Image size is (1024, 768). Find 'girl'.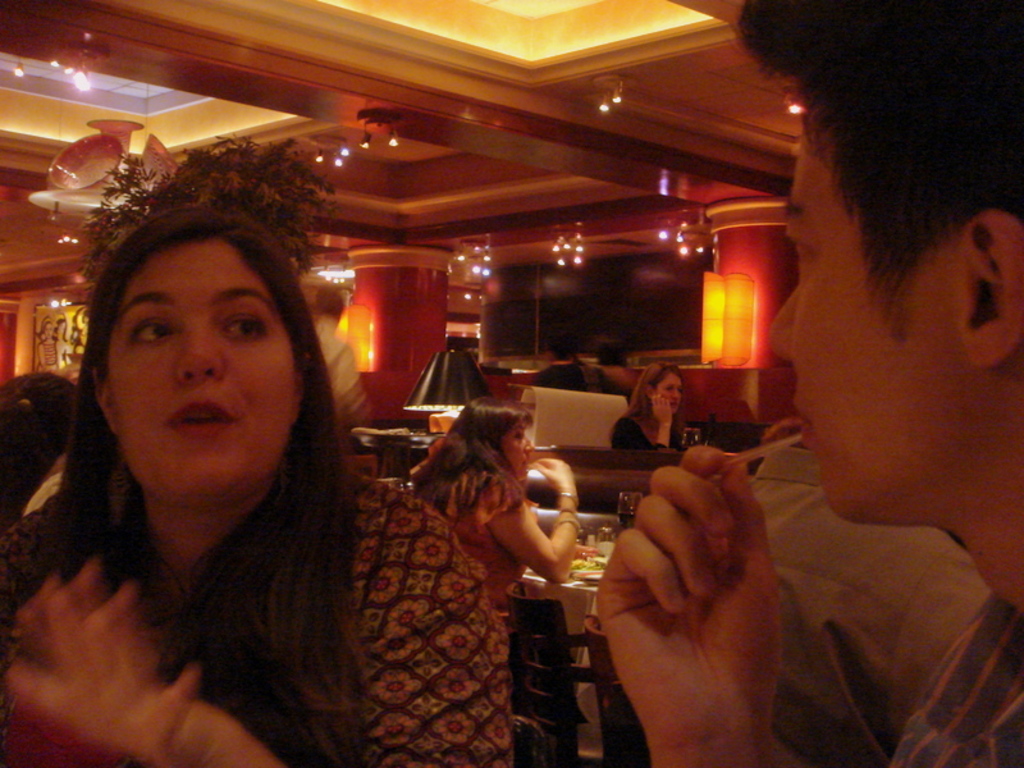
{"x1": 609, "y1": 358, "x2": 689, "y2": 454}.
